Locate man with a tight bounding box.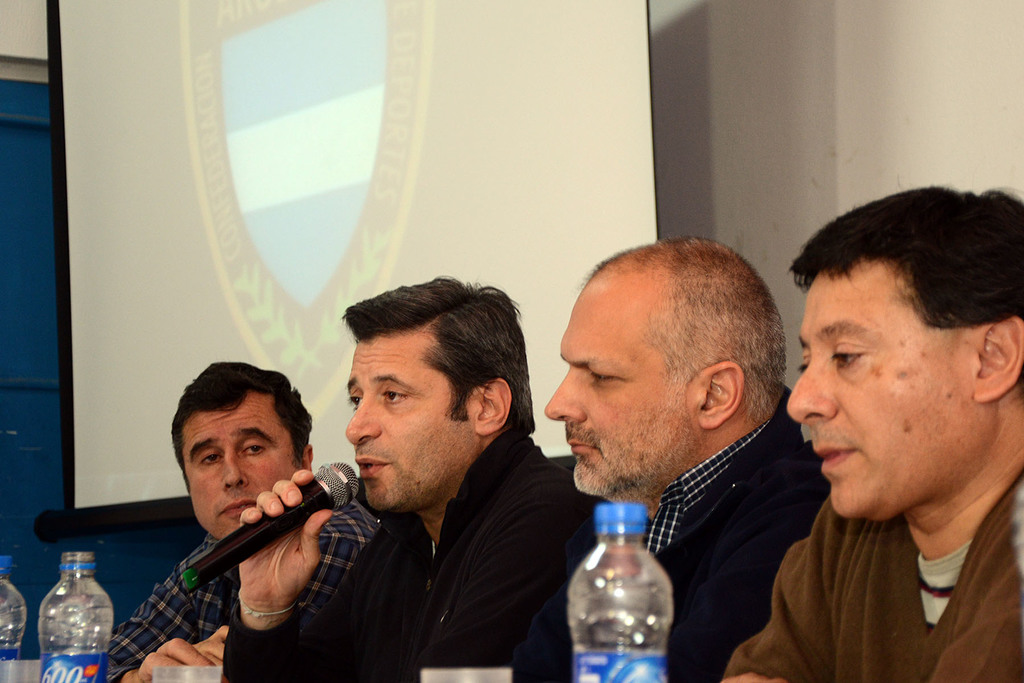
<box>720,186,1023,682</box>.
